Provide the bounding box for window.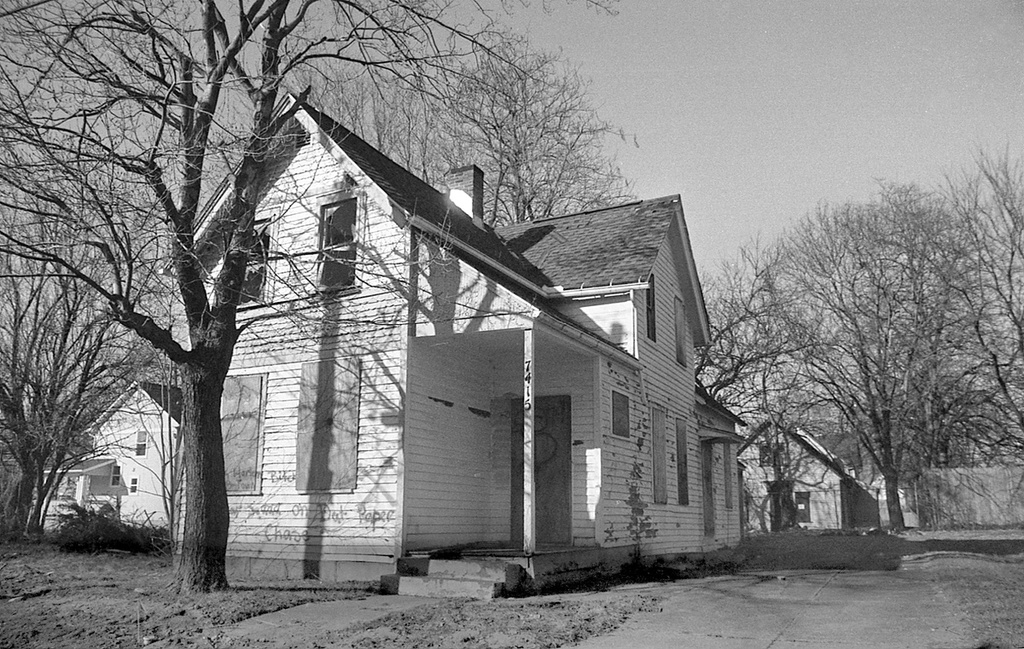
{"left": 238, "top": 208, "right": 279, "bottom": 304}.
